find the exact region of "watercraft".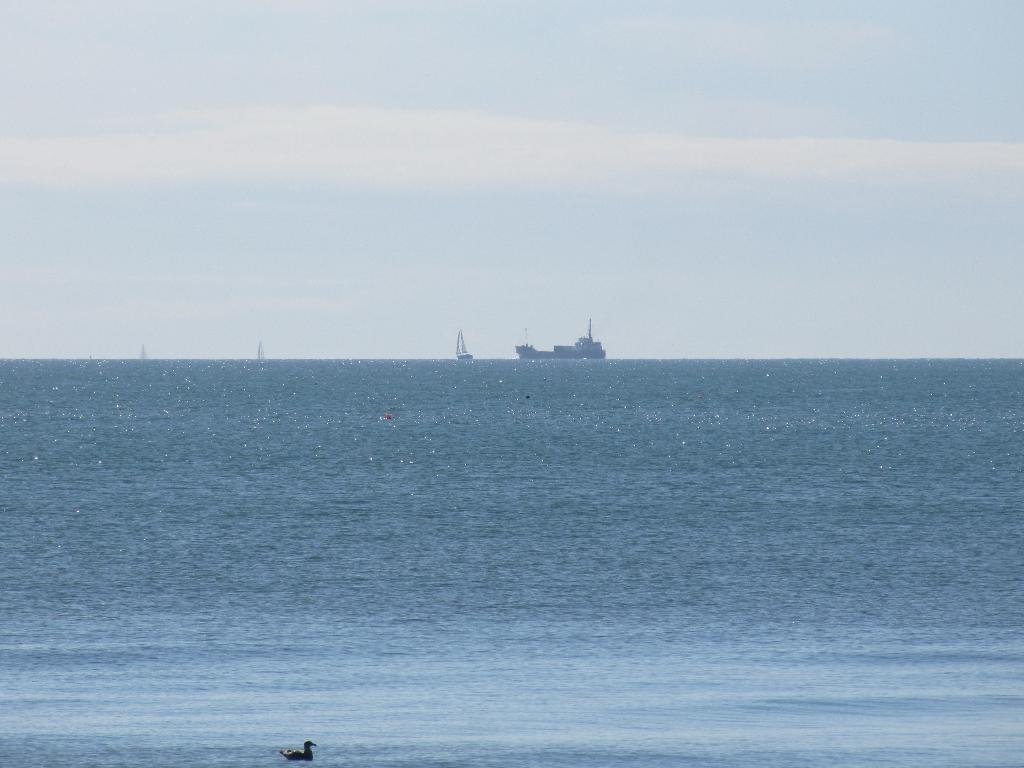
Exact region: crop(513, 319, 605, 359).
